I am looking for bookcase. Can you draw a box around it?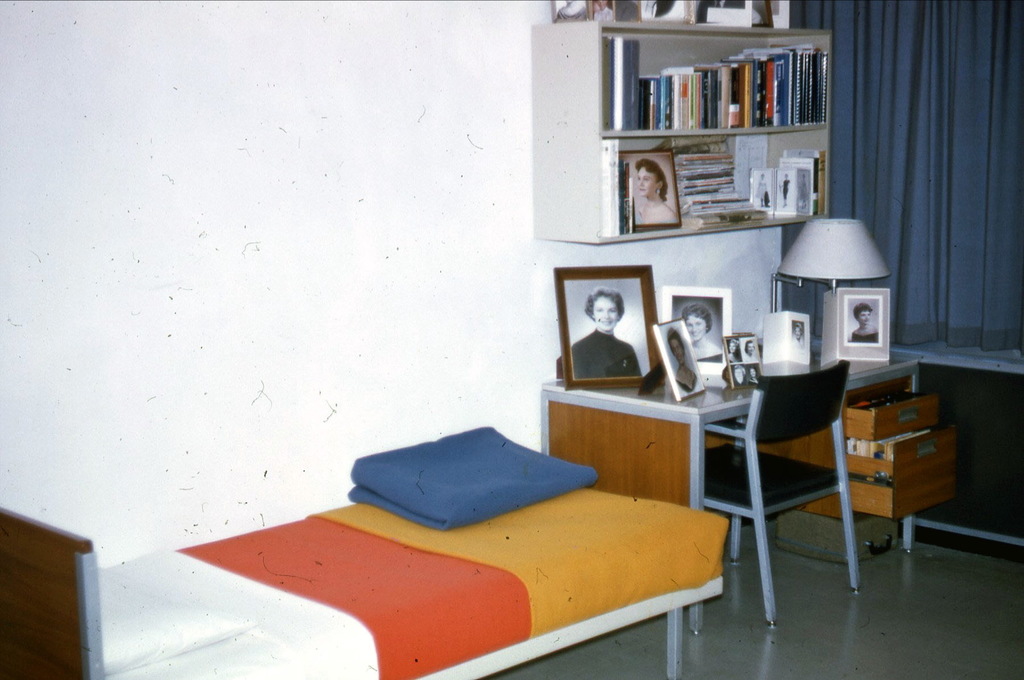
Sure, the bounding box is rect(579, 15, 869, 249).
